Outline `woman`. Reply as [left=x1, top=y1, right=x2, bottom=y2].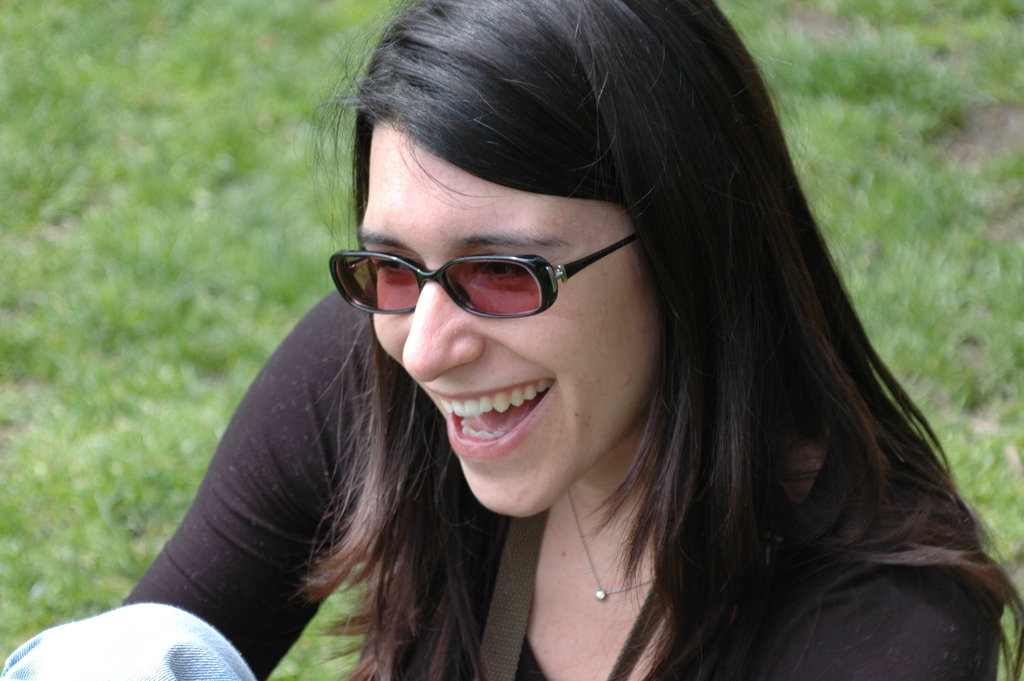
[left=117, top=0, right=1023, bottom=680].
